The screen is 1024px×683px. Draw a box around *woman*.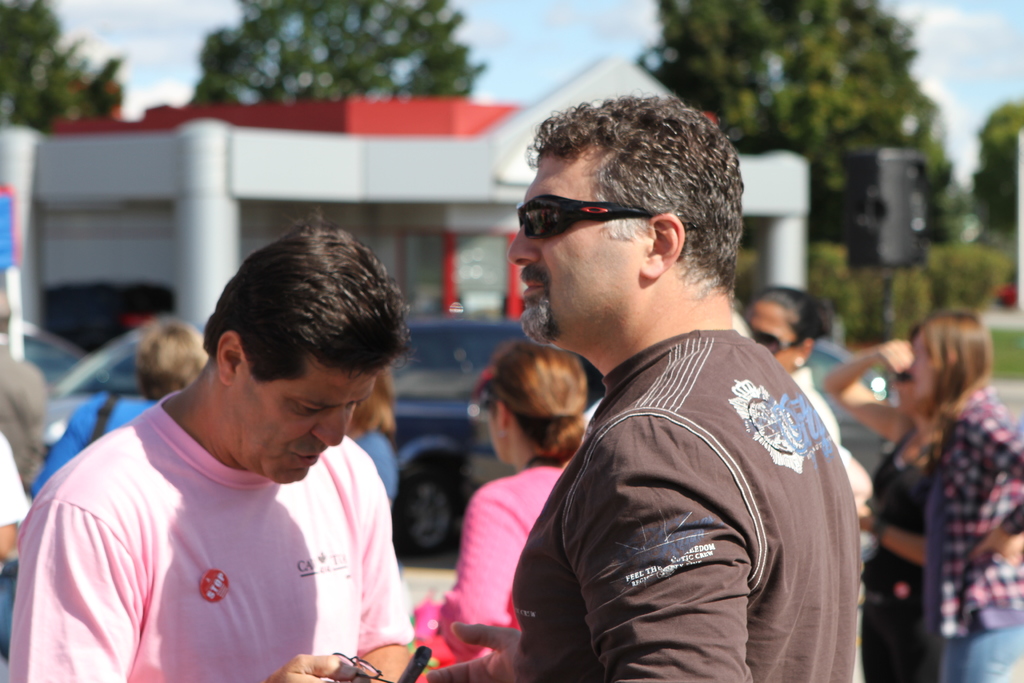
<region>429, 341, 591, 656</region>.
